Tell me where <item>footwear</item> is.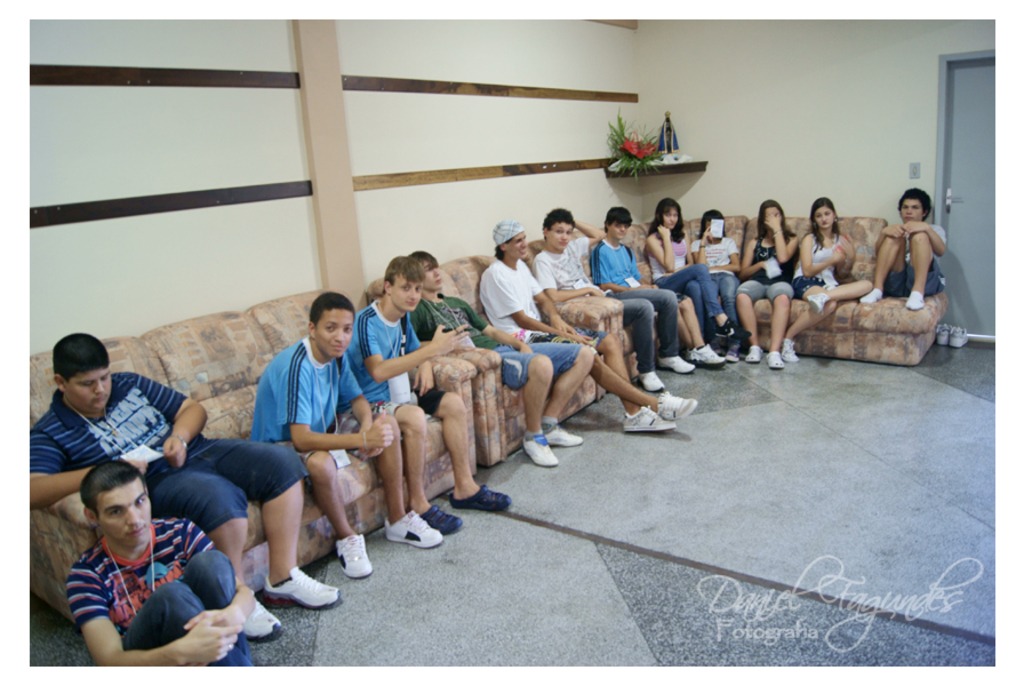
<item>footwear</item> is at BBox(907, 295, 927, 313).
